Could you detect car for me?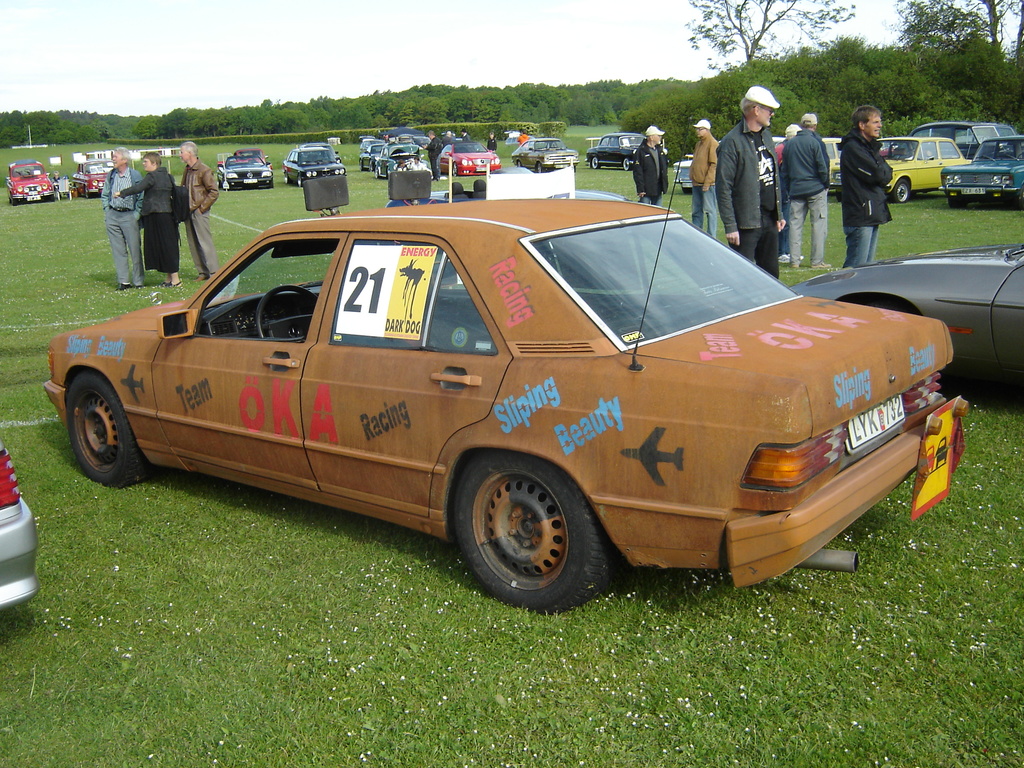
Detection result: 0, 446, 41, 611.
